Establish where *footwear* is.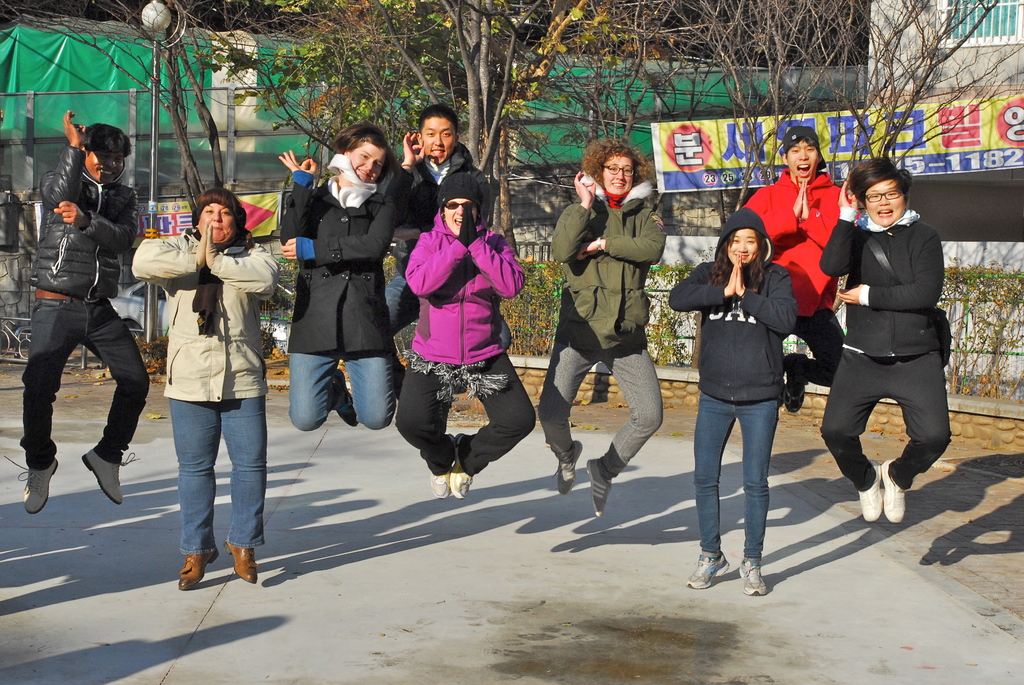
Established at bbox(19, 453, 65, 519).
